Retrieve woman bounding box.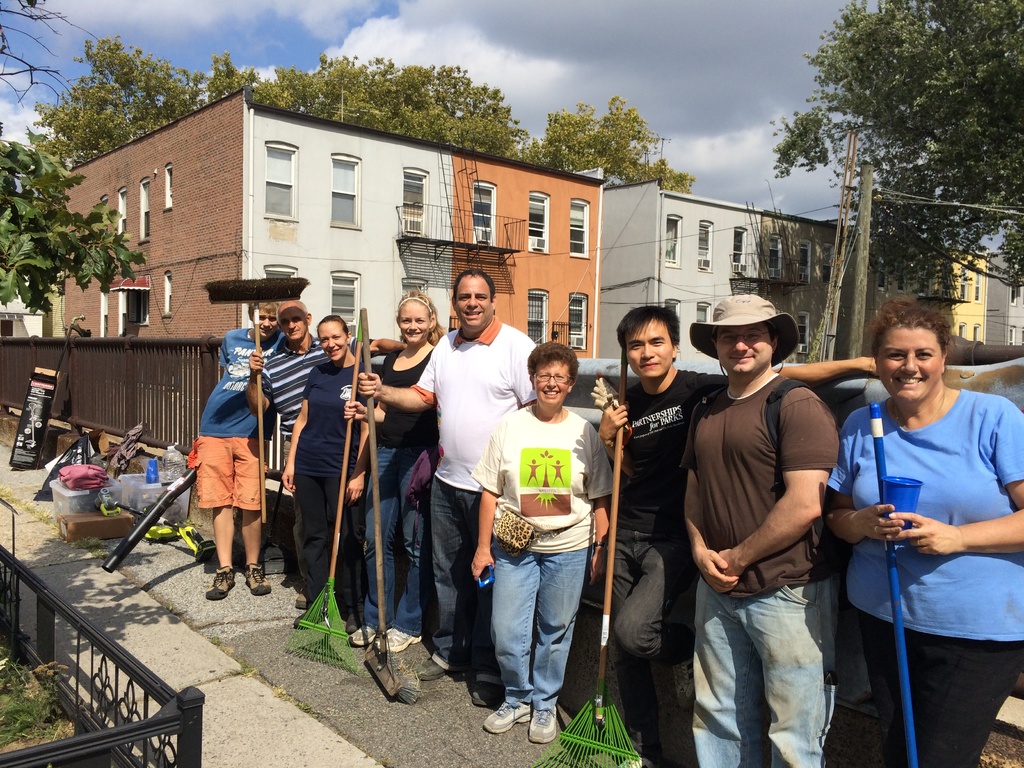
Bounding box: (x1=271, y1=316, x2=374, y2=607).
